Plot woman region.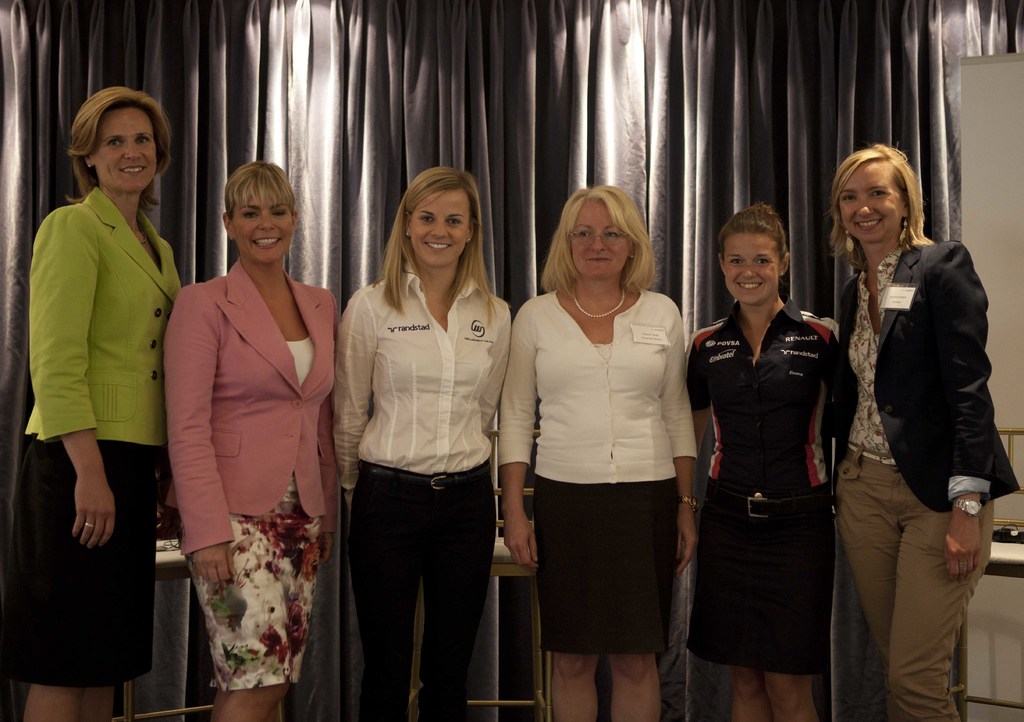
Plotted at <bbox>154, 153, 337, 703</bbox>.
